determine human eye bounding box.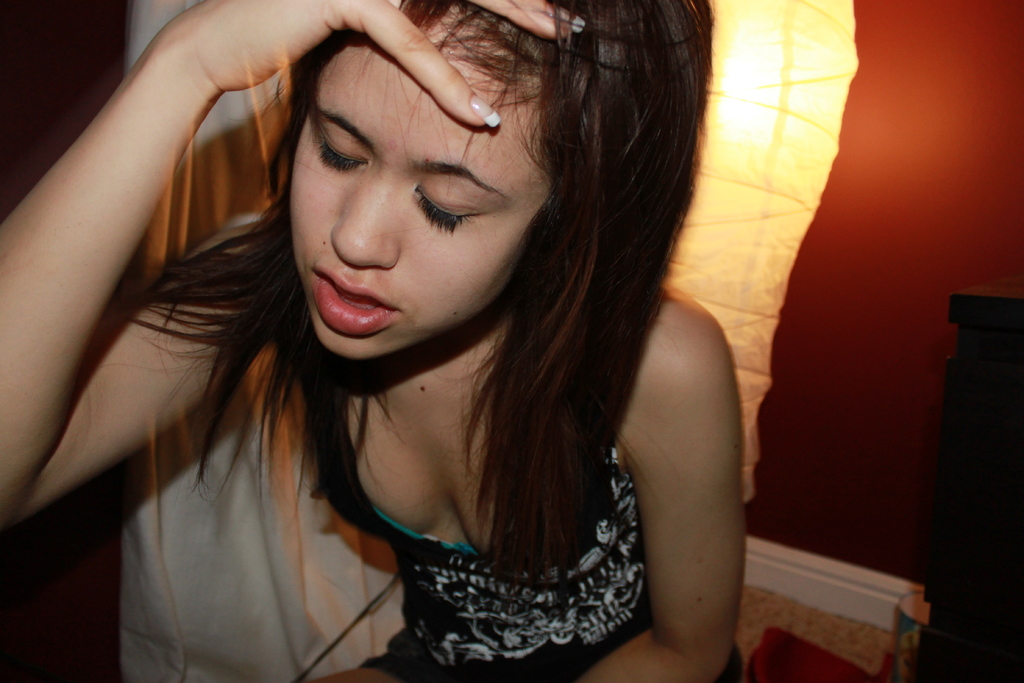
Determined: (313,126,369,167).
